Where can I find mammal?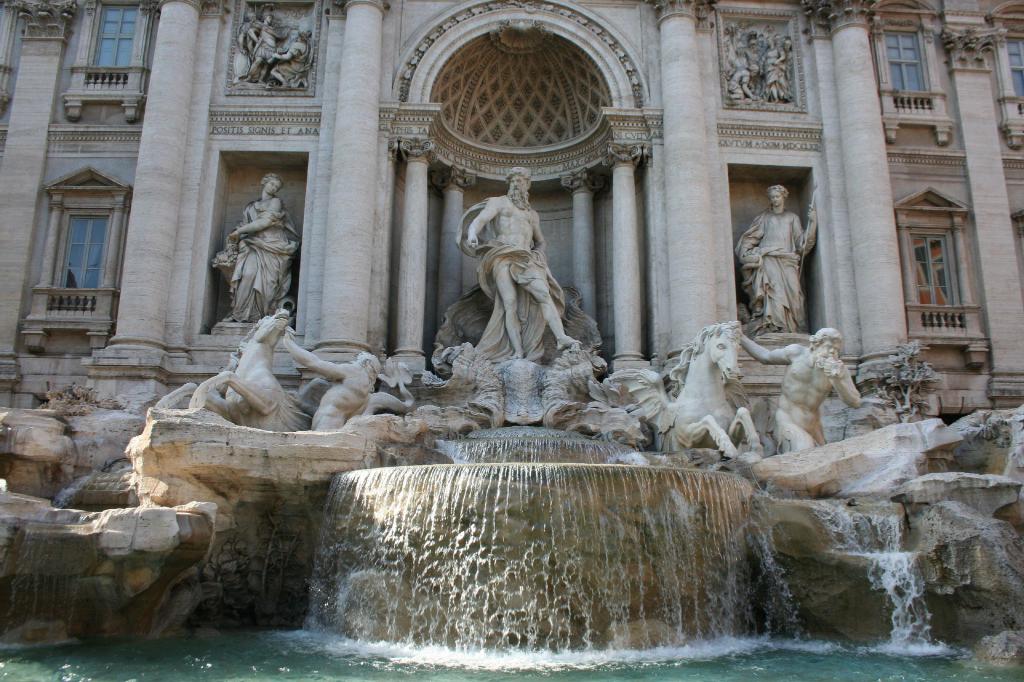
You can find it at <region>471, 163, 588, 366</region>.
